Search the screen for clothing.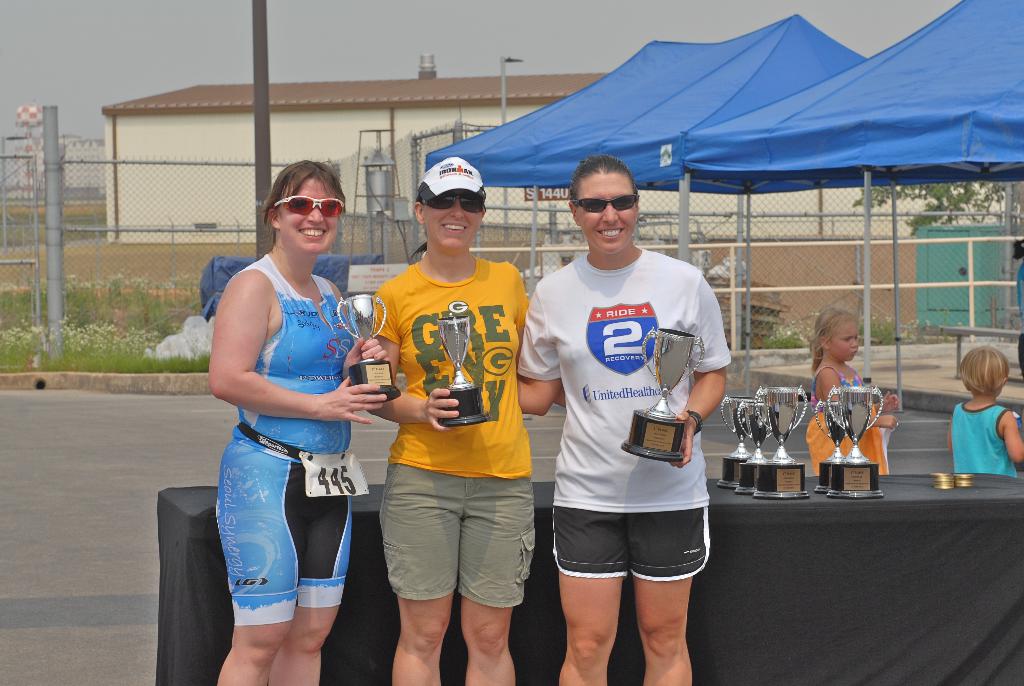
Found at select_region(808, 364, 886, 474).
